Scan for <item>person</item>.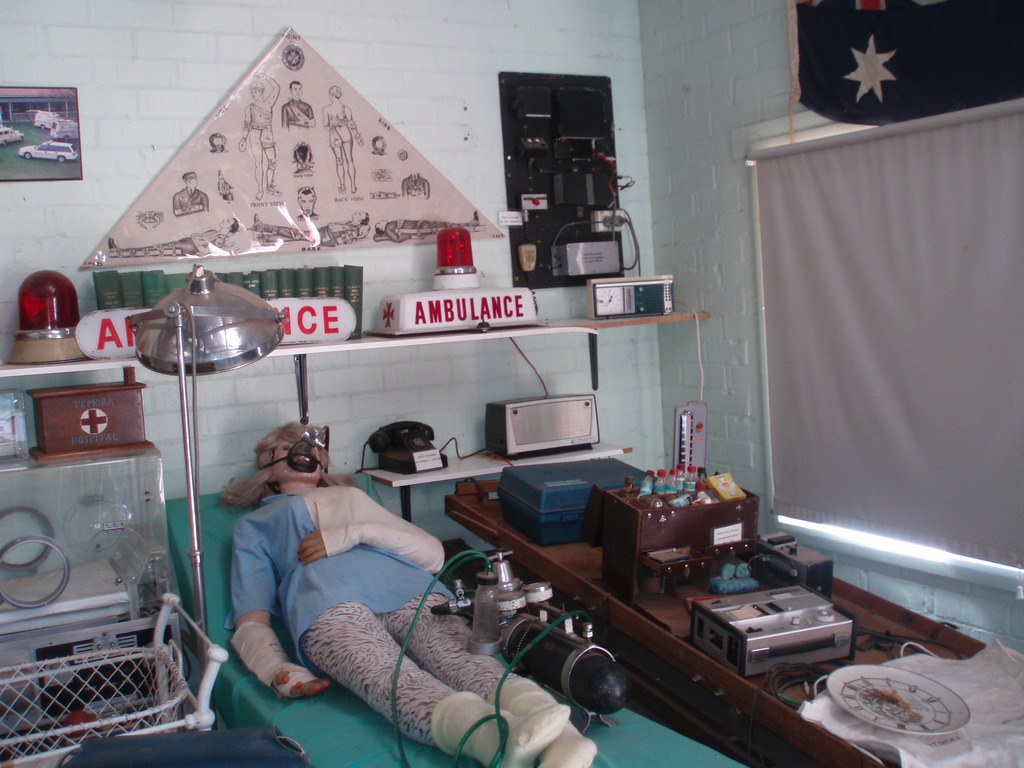
Scan result: l=202, t=396, r=476, b=735.
